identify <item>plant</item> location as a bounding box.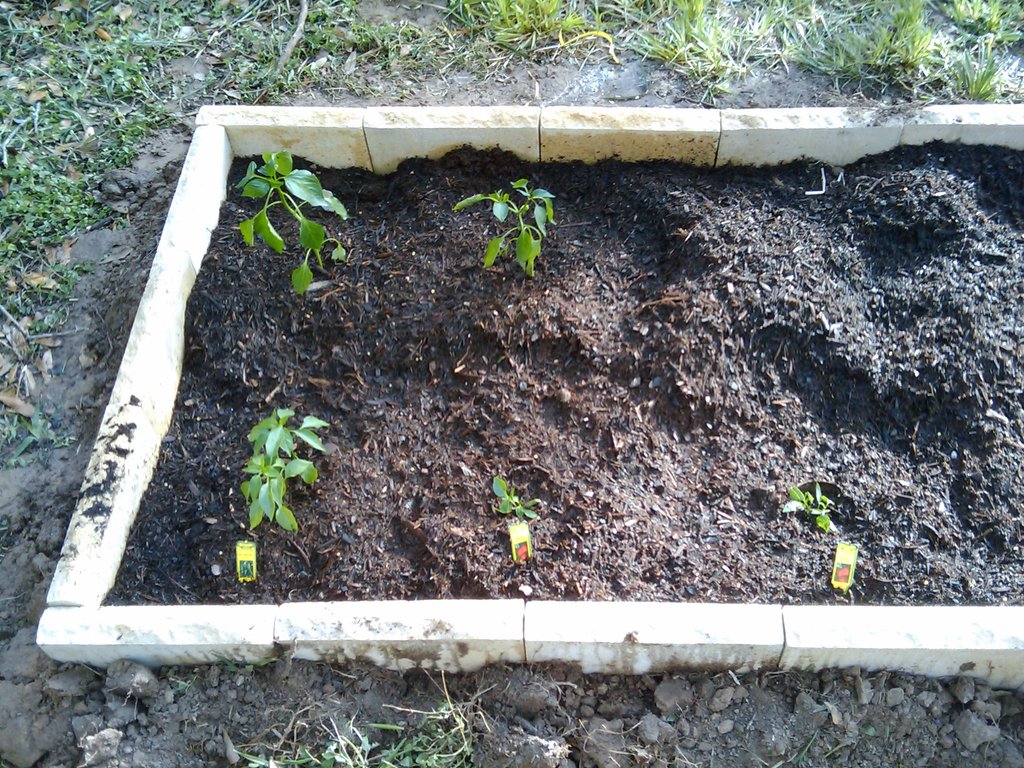
(237,403,334,543).
